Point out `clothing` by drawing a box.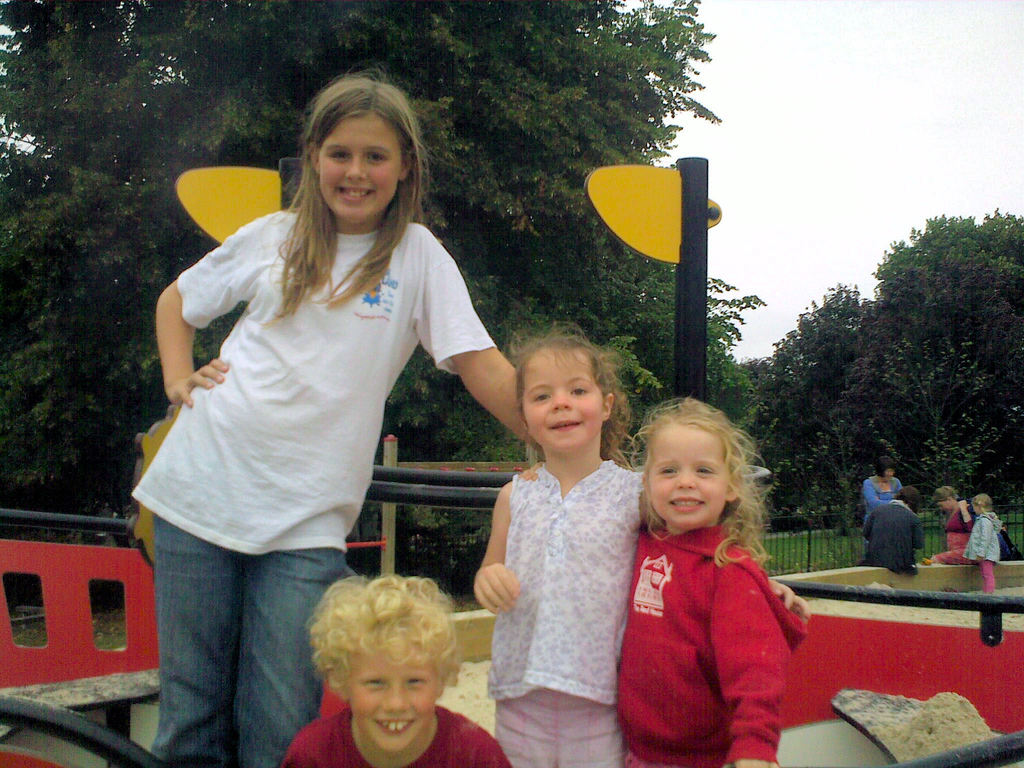
<region>605, 525, 794, 767</region>.
